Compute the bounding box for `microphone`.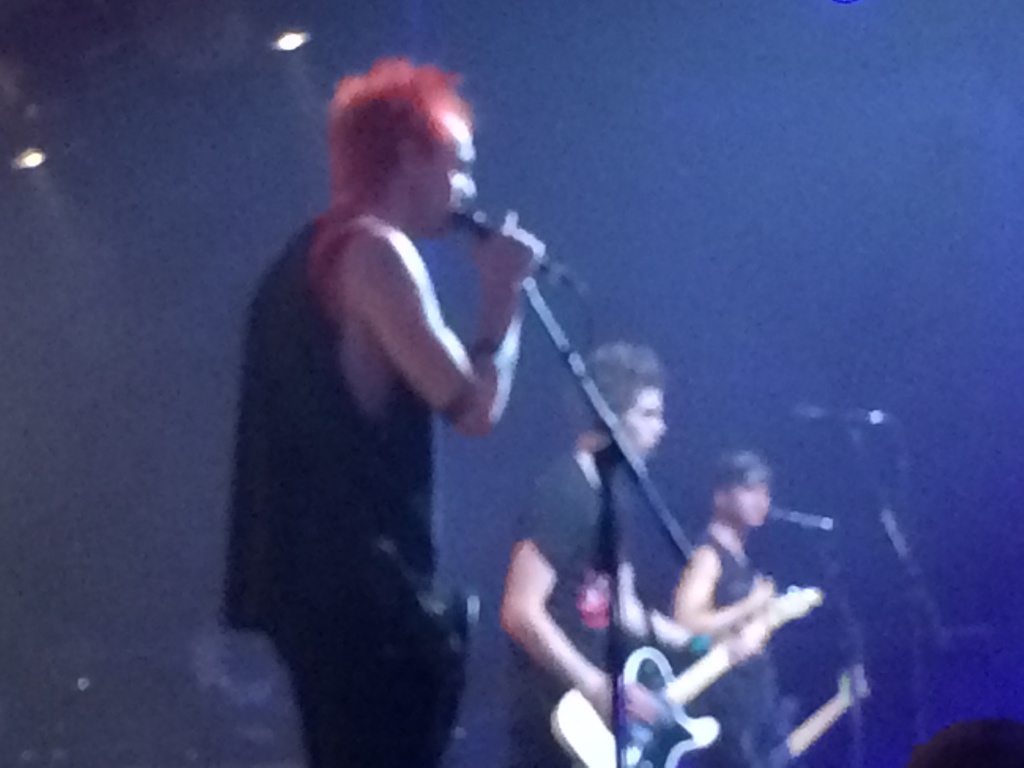
(456,201,586,300).
